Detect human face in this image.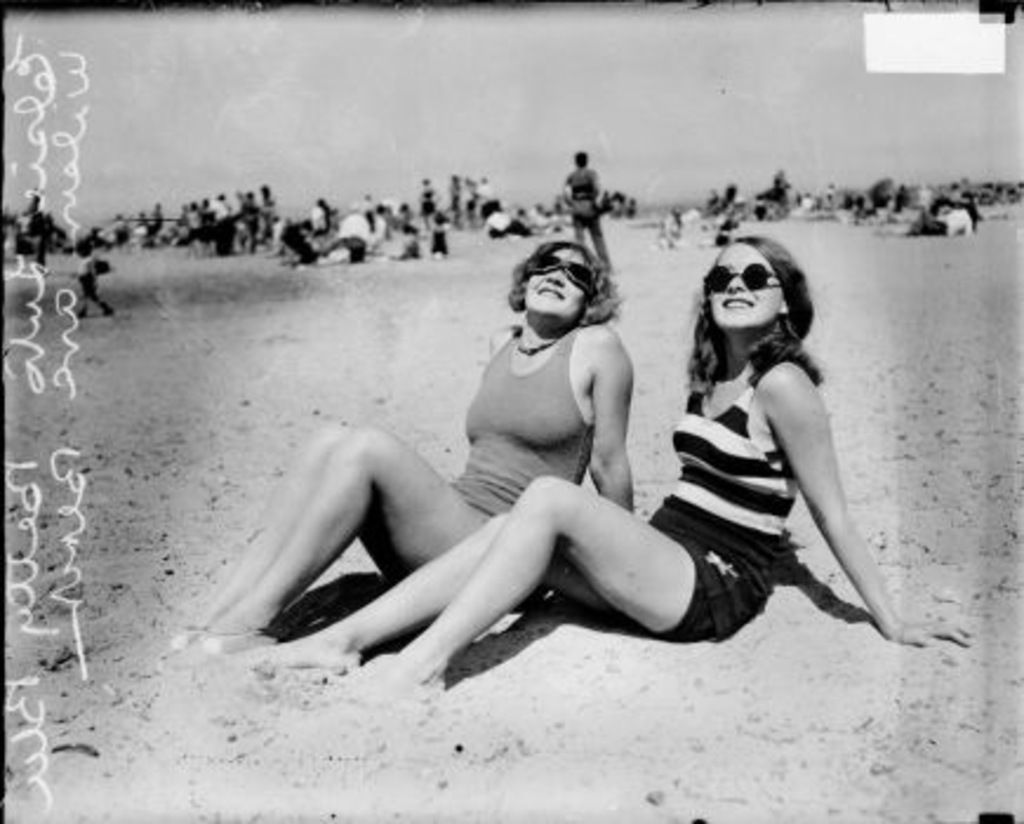
Detection: rect(523, 252, 596, 320).
